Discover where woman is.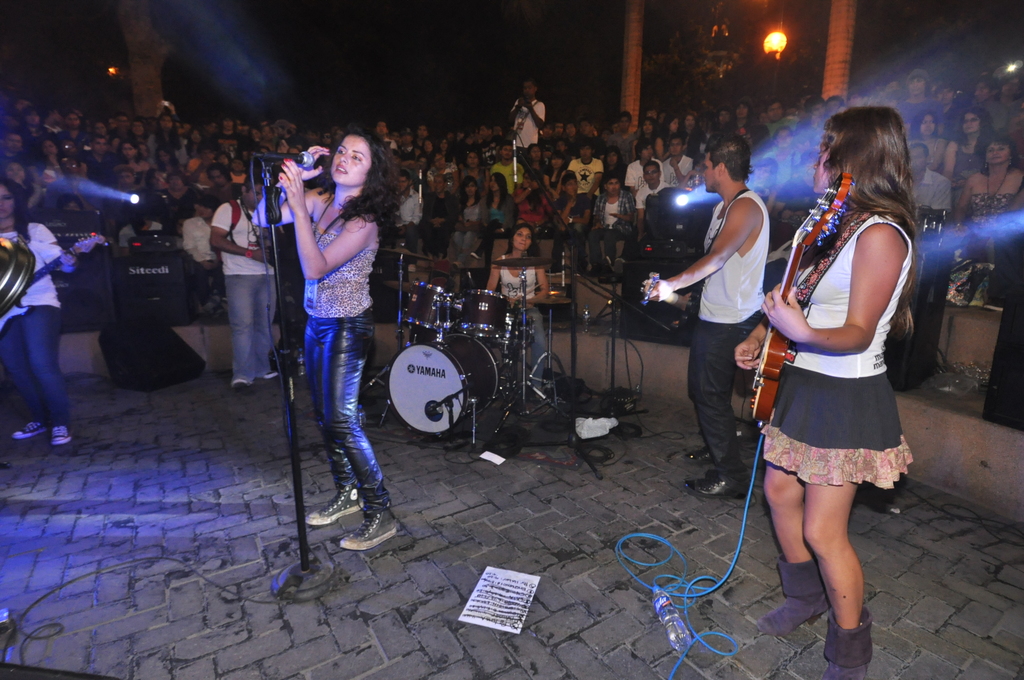
Discovered at detection(733, 106, 913, 679).
